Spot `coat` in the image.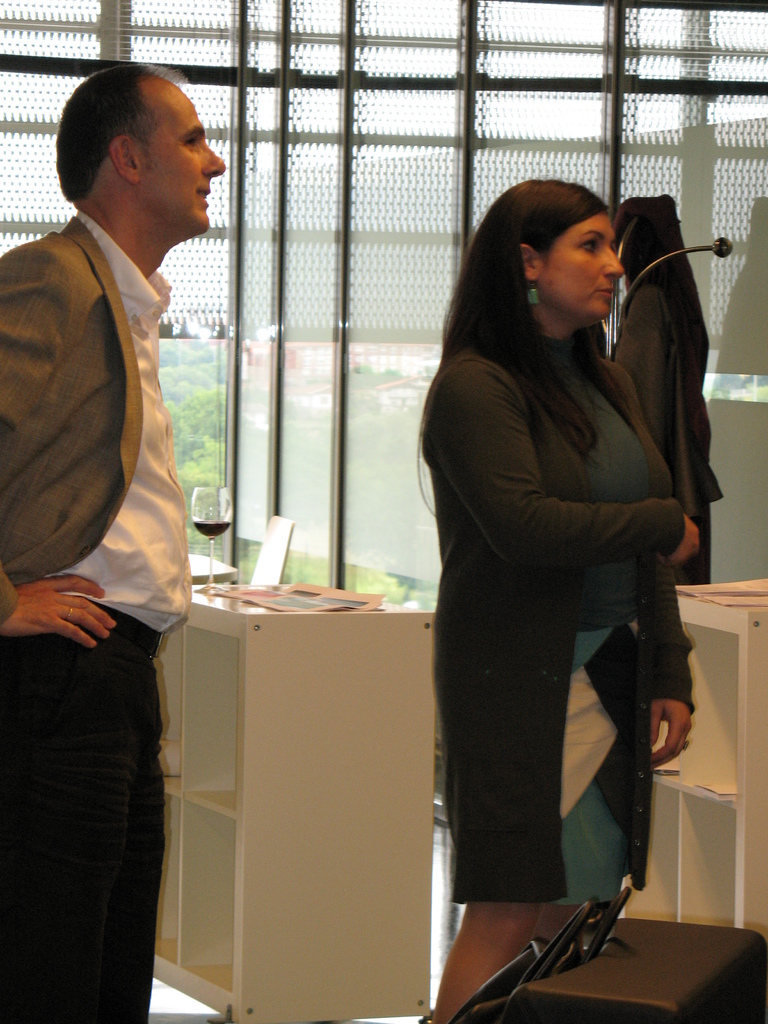
`coat` found at [left=0, top=216, right=200, bottom=673].
